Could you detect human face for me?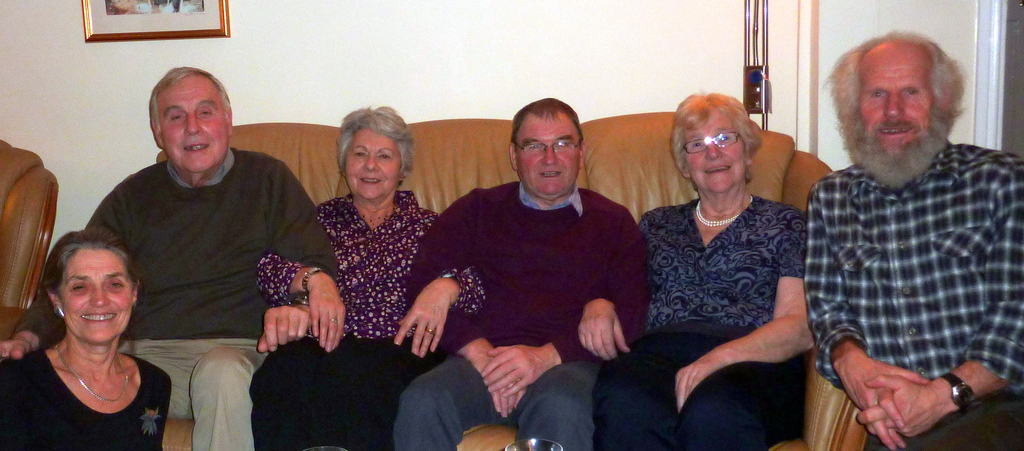
Detection result: crop(158, 78, 227, 170).
